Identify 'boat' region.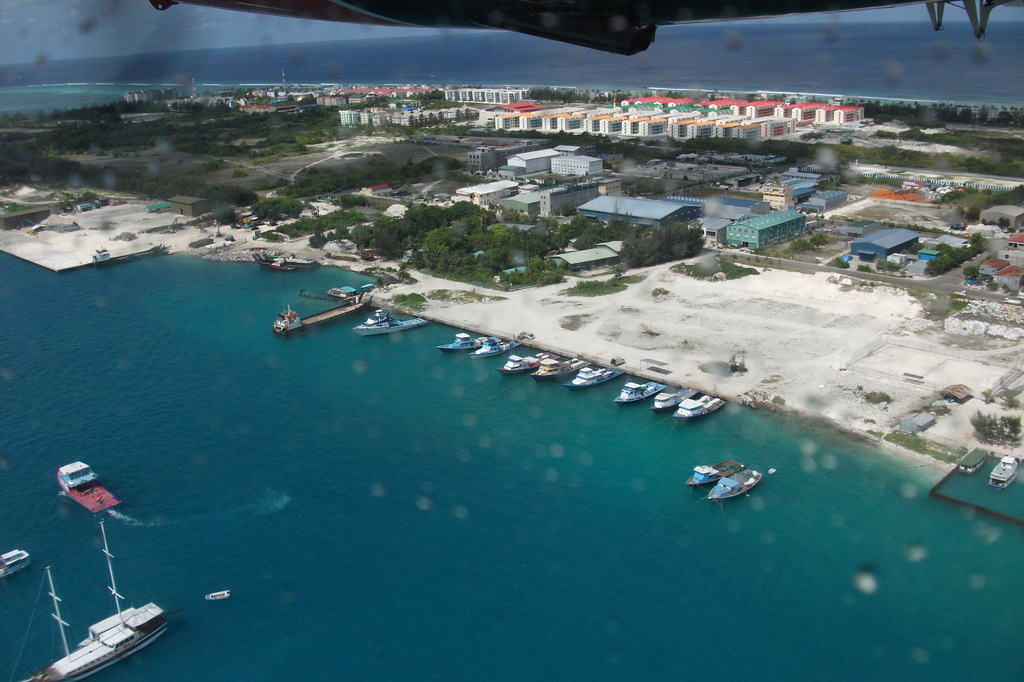
Region: 202/585/231/597.
